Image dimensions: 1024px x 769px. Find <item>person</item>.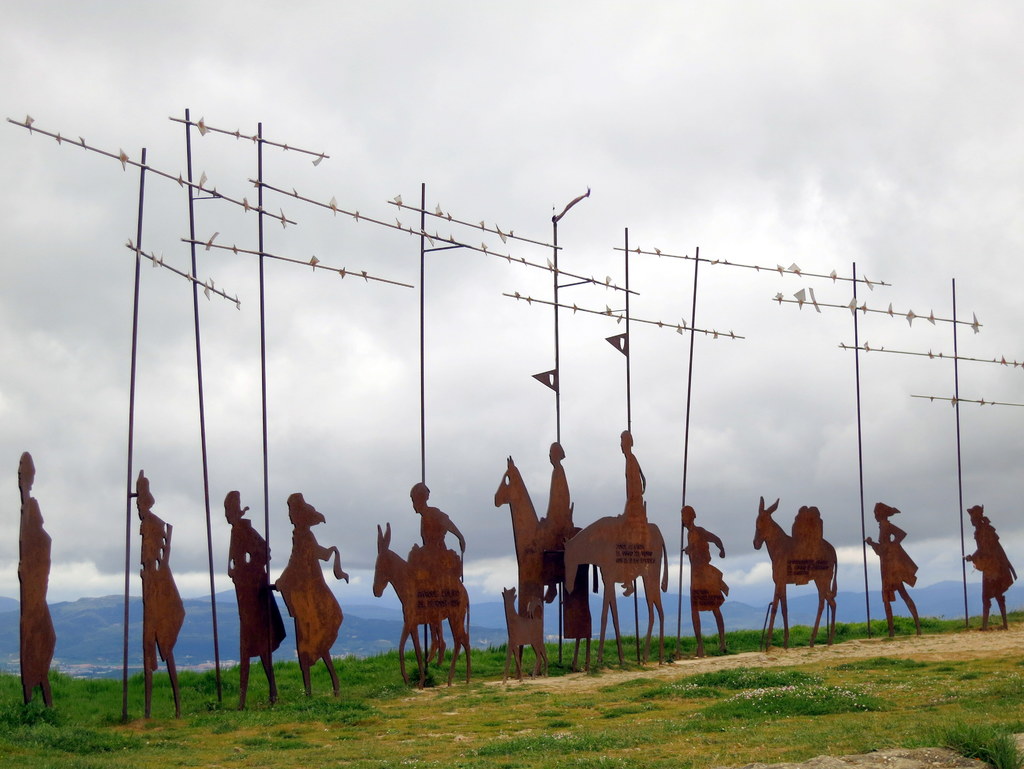
{"left": 961, "top": 504, "right": 1019, "bottom": 635}.
